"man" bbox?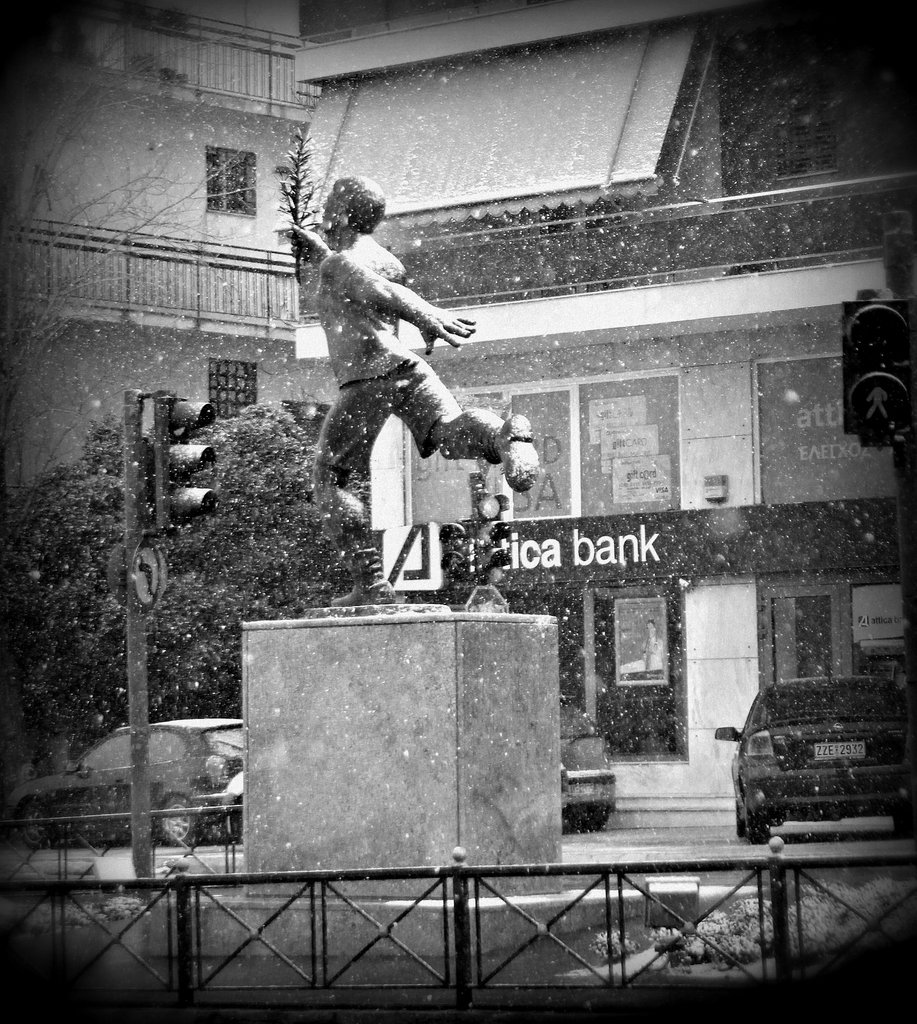
rect(294, 181, 521, 596)
